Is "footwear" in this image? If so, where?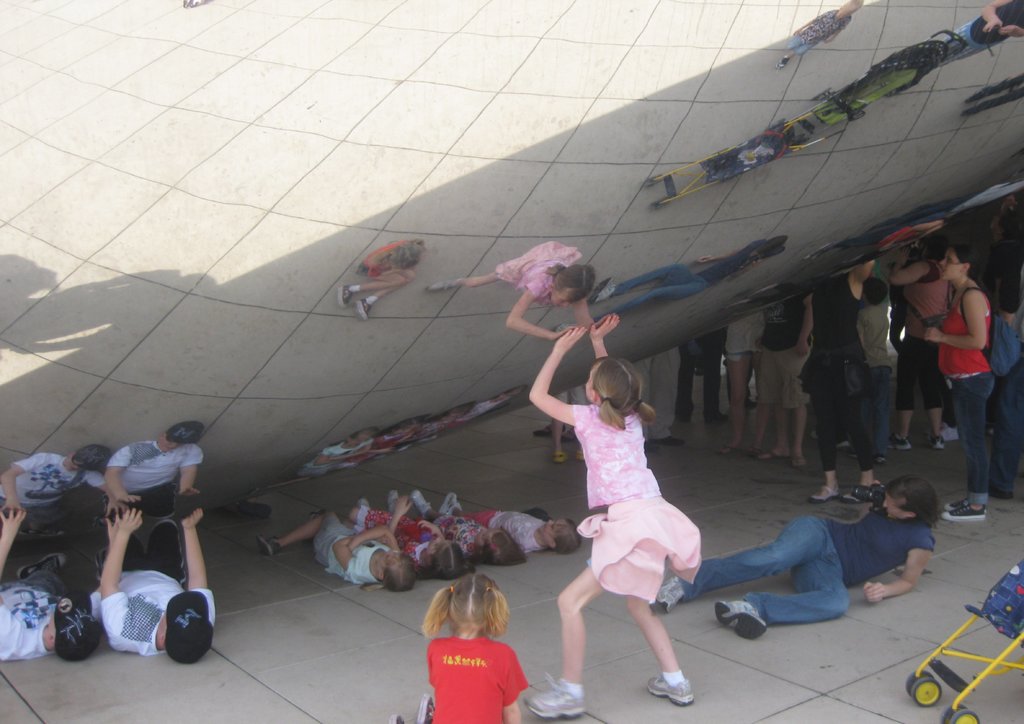
Yes, at <bbox>787, 455, 803, 468</bbox>.
